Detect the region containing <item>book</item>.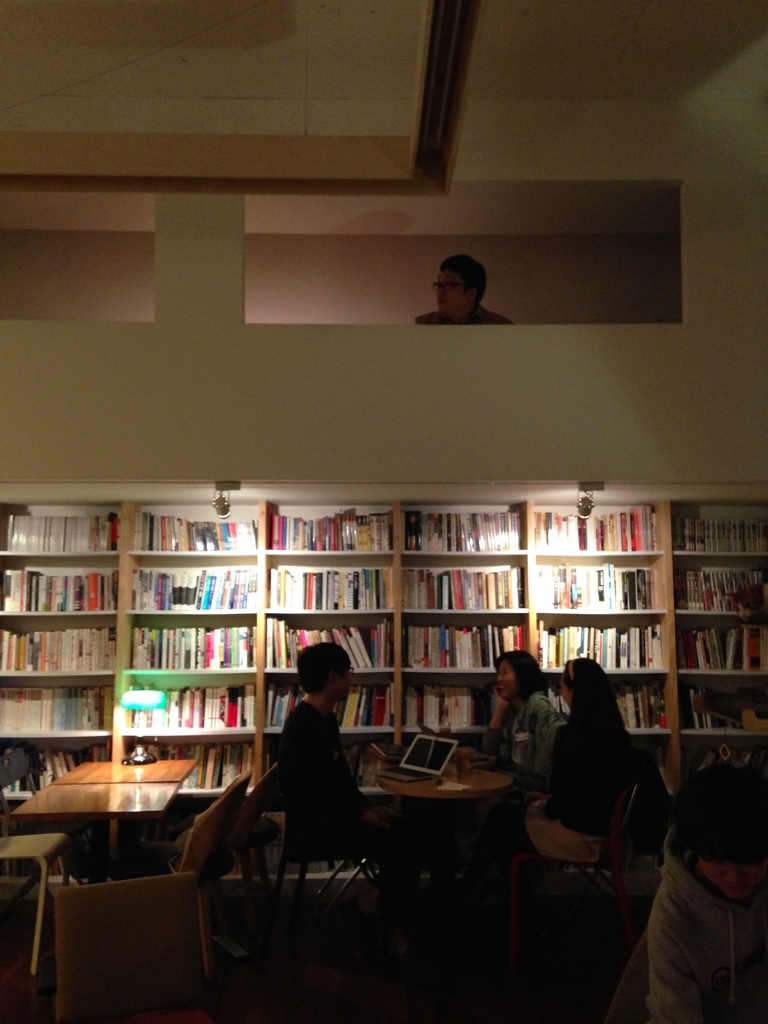
(x1=532, y1=509, x2=546, y2=546).
